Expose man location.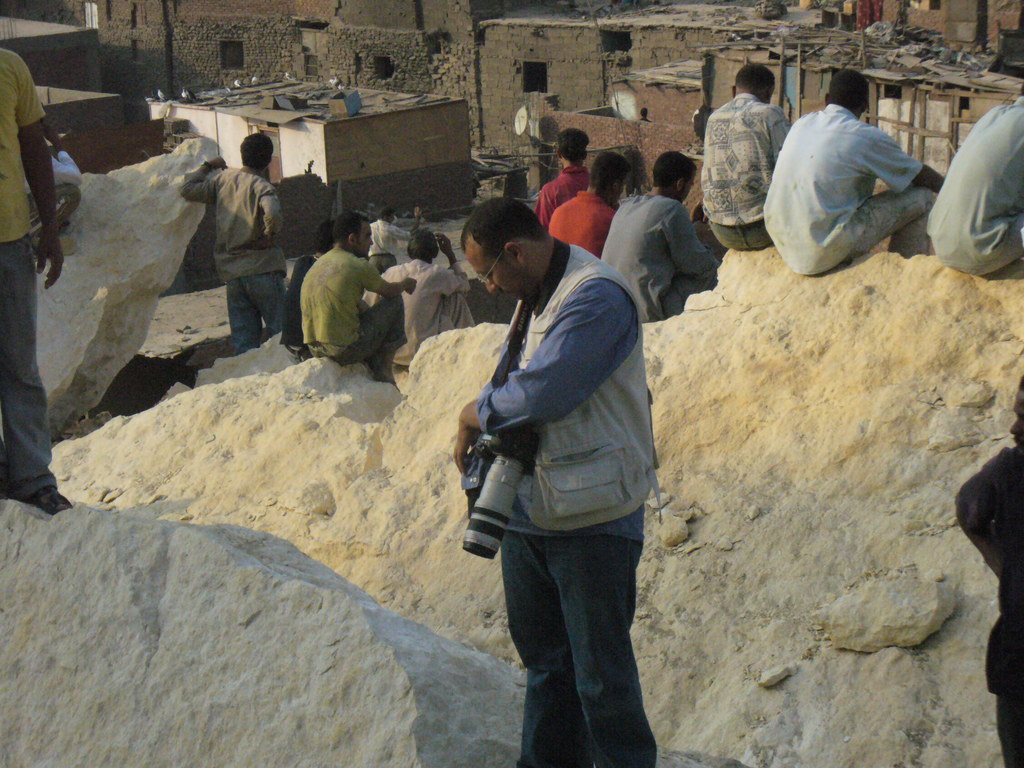
Exposed at [433, 167, 666, 741].
